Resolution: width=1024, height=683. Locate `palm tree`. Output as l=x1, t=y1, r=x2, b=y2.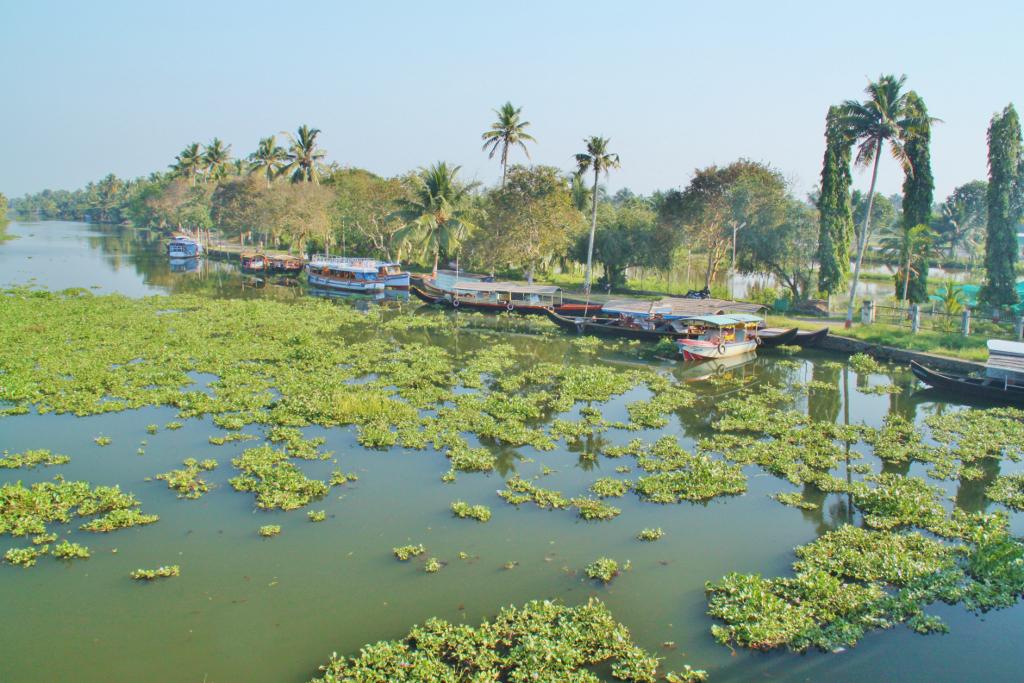
l=719, t=217, r=798, b=304.
